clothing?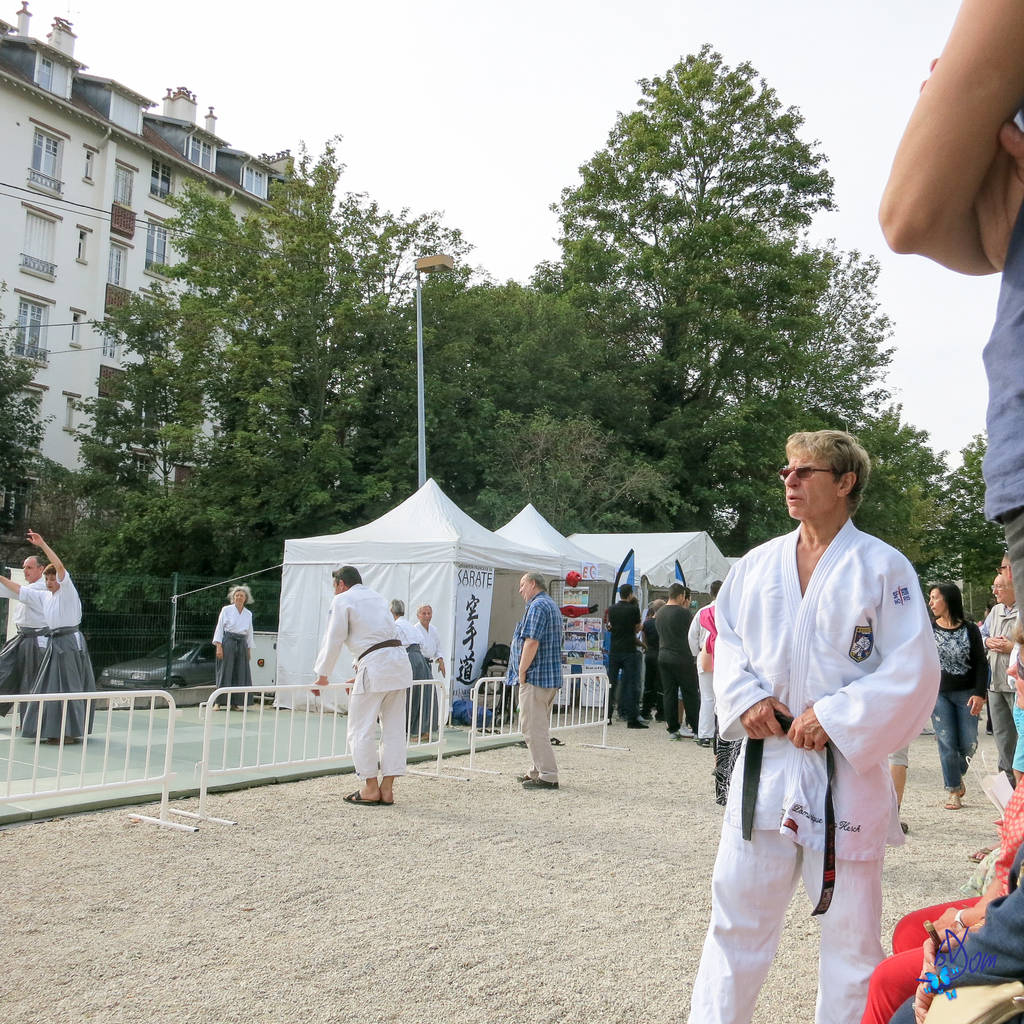
[x1=986, y1=207, x2=1023, y2=634]
